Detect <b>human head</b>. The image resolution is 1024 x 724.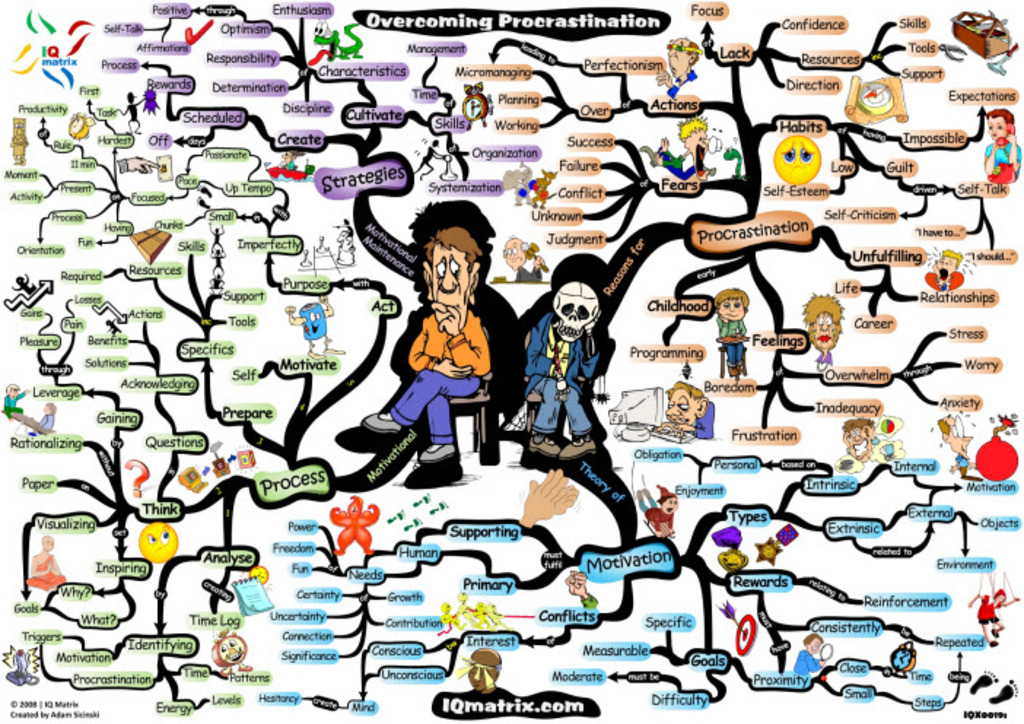
[left=993, top=587, right=1006, bottom=601].
